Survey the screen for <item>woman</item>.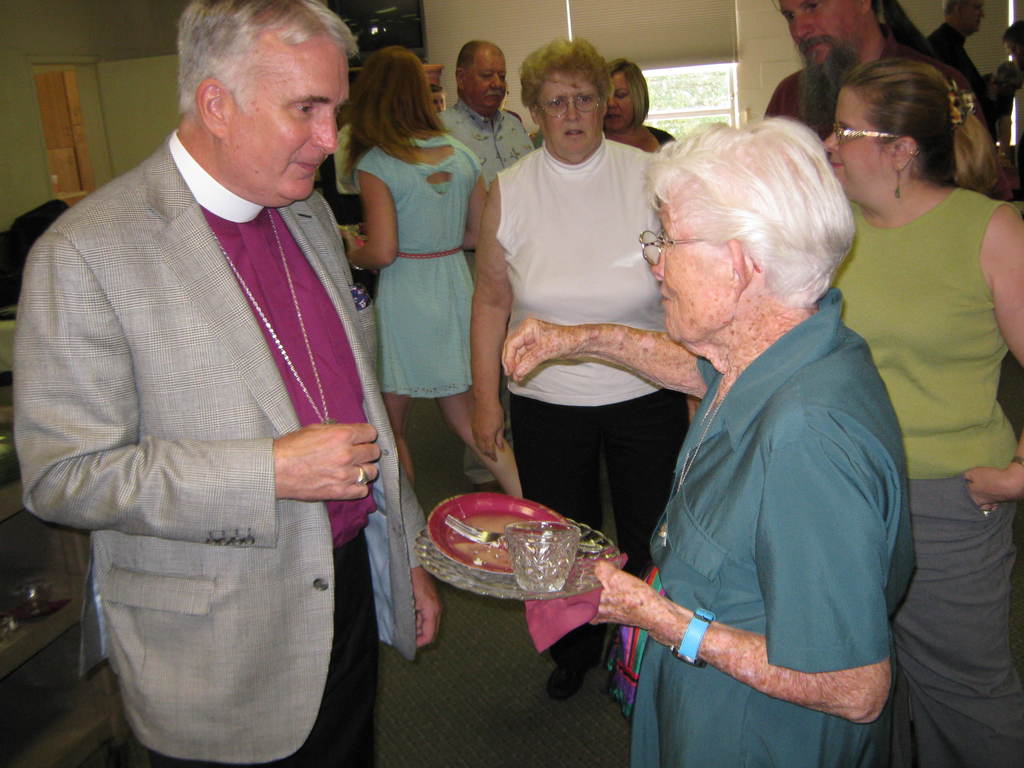
Survey found: bbox=(352, 70, 493, 458).
